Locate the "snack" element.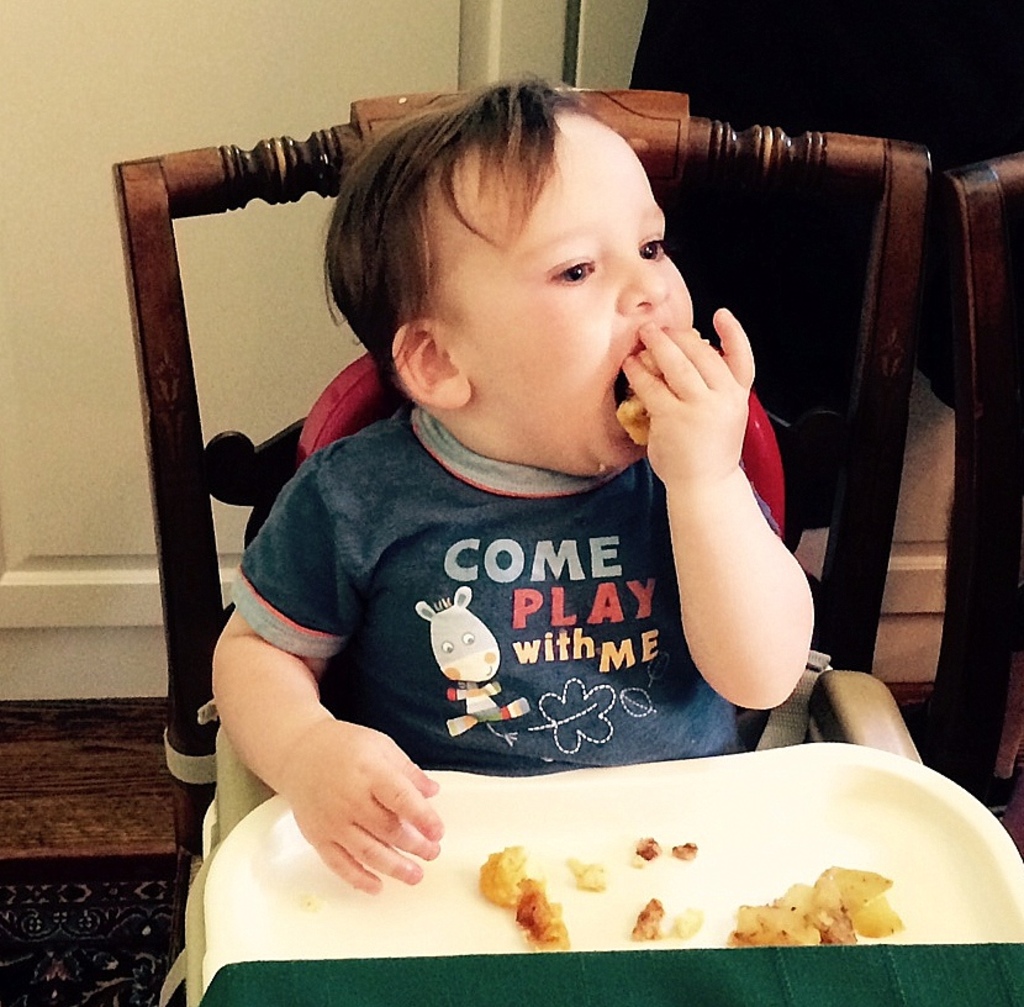
Element bbox: l=637, t=901, r=660, b=950.
